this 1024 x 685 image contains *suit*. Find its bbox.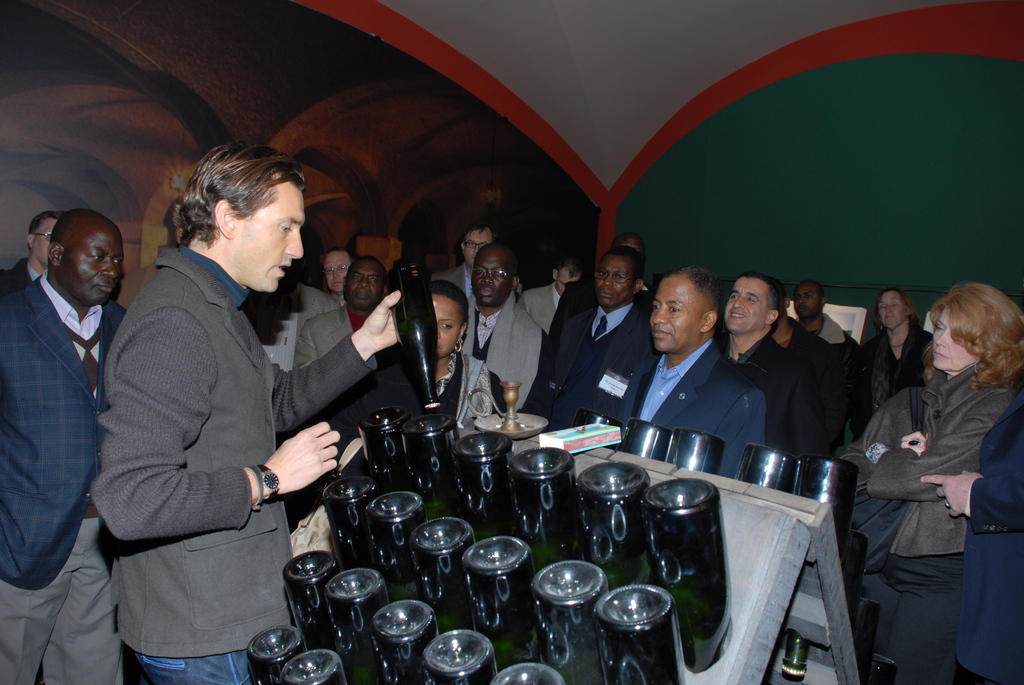
select_region(517, 282, 568, 327).
